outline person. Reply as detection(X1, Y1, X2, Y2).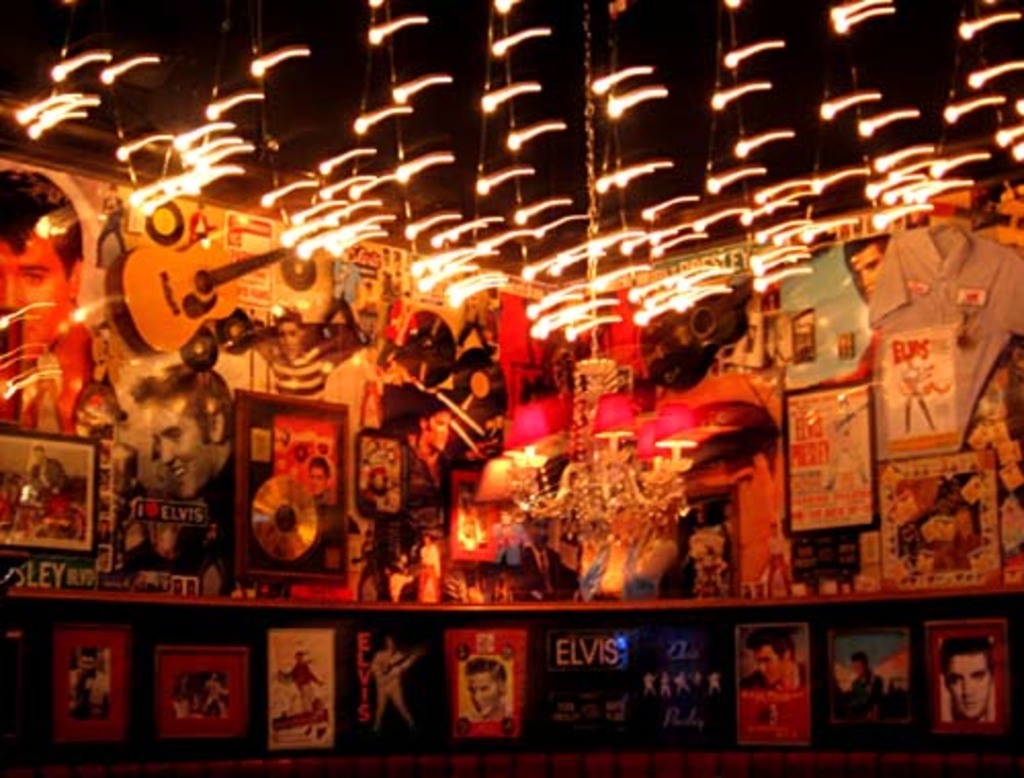
detection(397, 414, 455, 489).
